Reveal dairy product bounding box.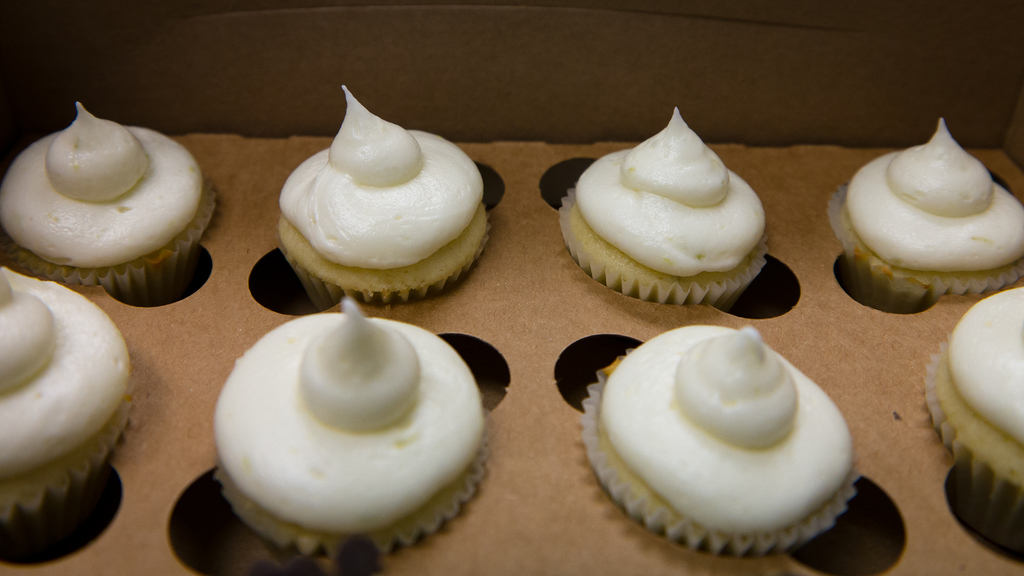
Revealed: bbox=[200, 287, 508, 555].
